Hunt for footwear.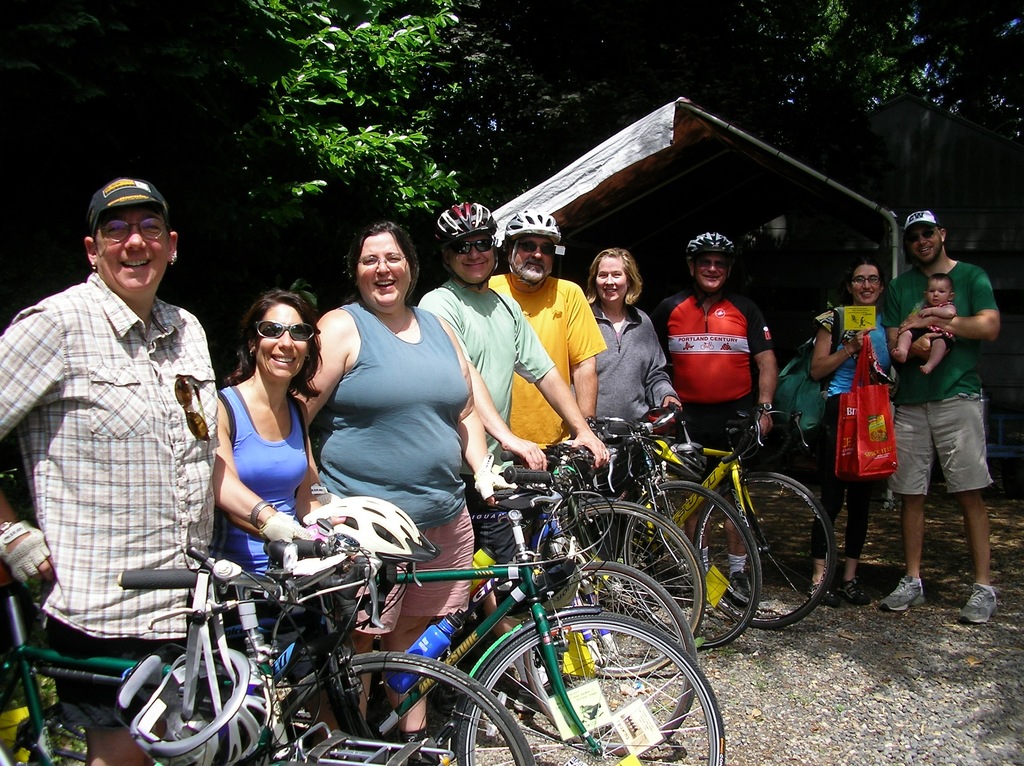
Hunted down at bbox(956, 586, 1002, 625).
